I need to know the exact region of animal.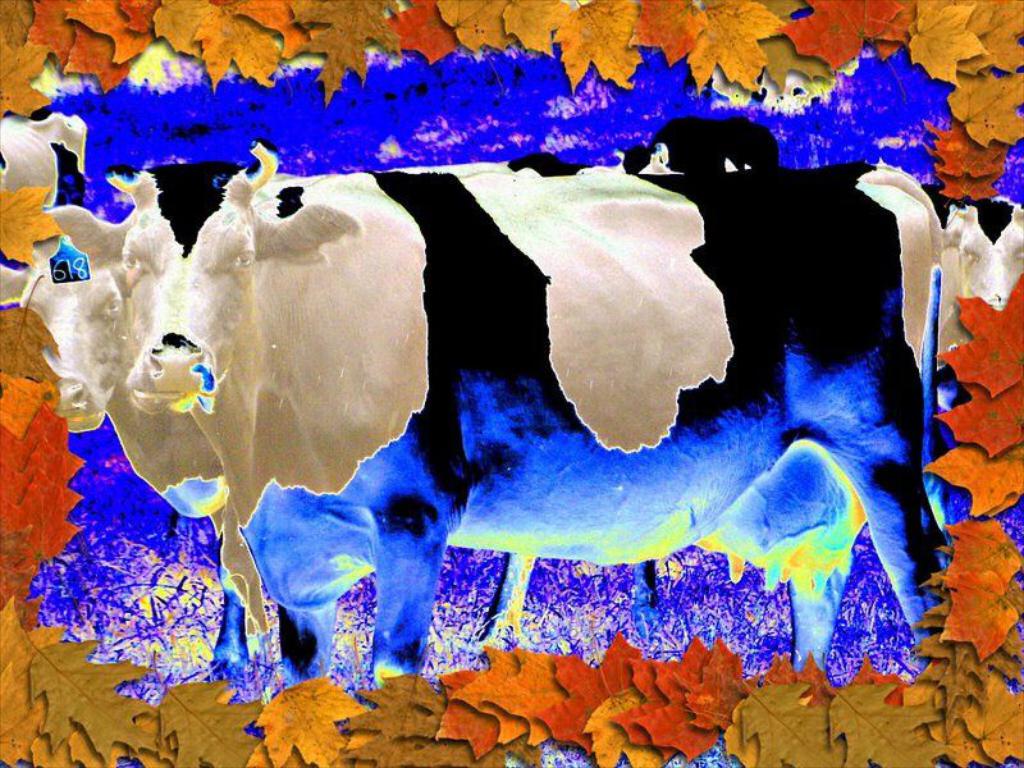
Region: [124,114,942,690].
